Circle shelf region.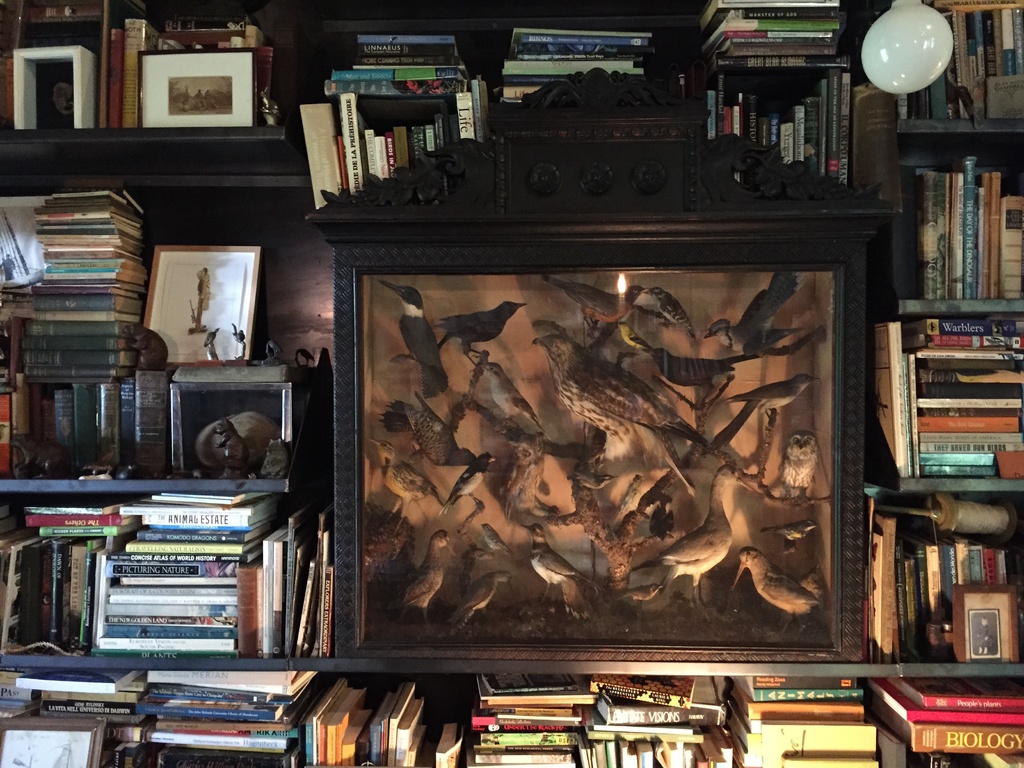
Region: [left=13, top=0, right=326, bottom=150].
